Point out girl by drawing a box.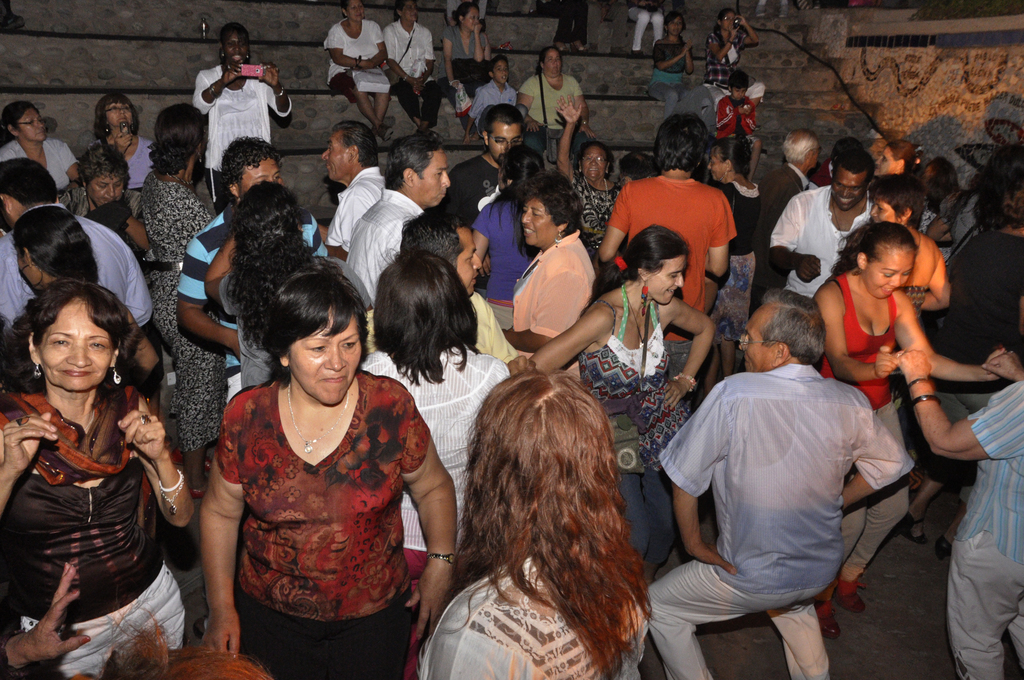
{"left": 420, "top": 375, "right": 633, "bottom": 679}.
